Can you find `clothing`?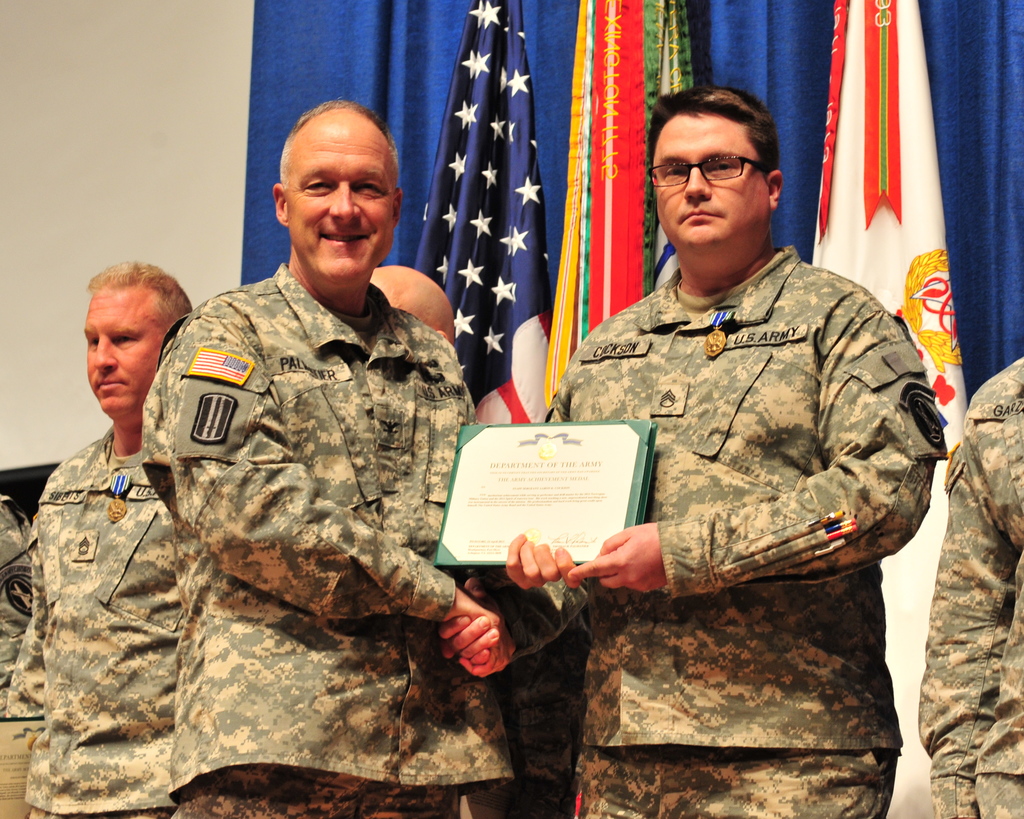
Yes, bounding box: region(89, 186, 500, 804).
